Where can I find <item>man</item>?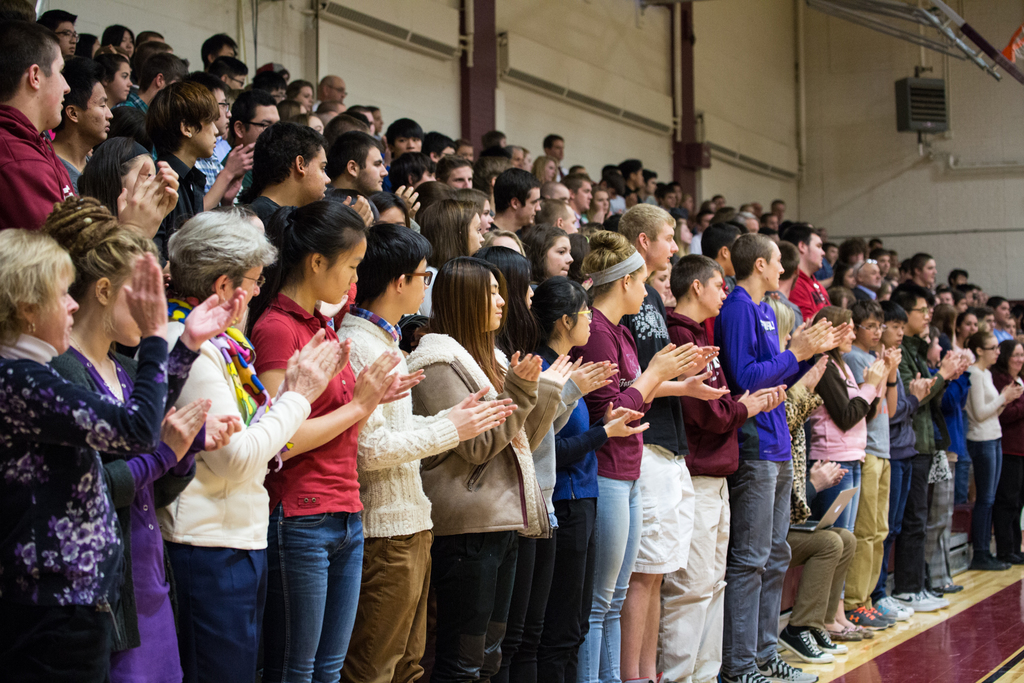
You can find it at [x1=425, y1=128, x2=463, y2=168].
